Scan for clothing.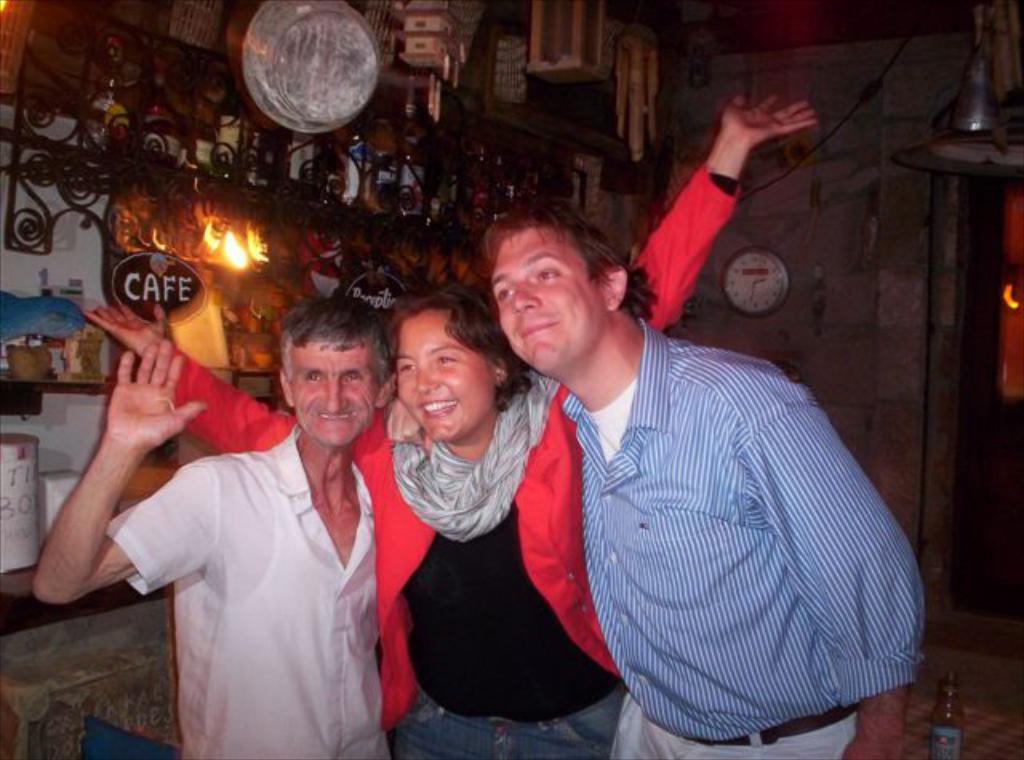
Scan result: locate(107, 406, 398, 758).
